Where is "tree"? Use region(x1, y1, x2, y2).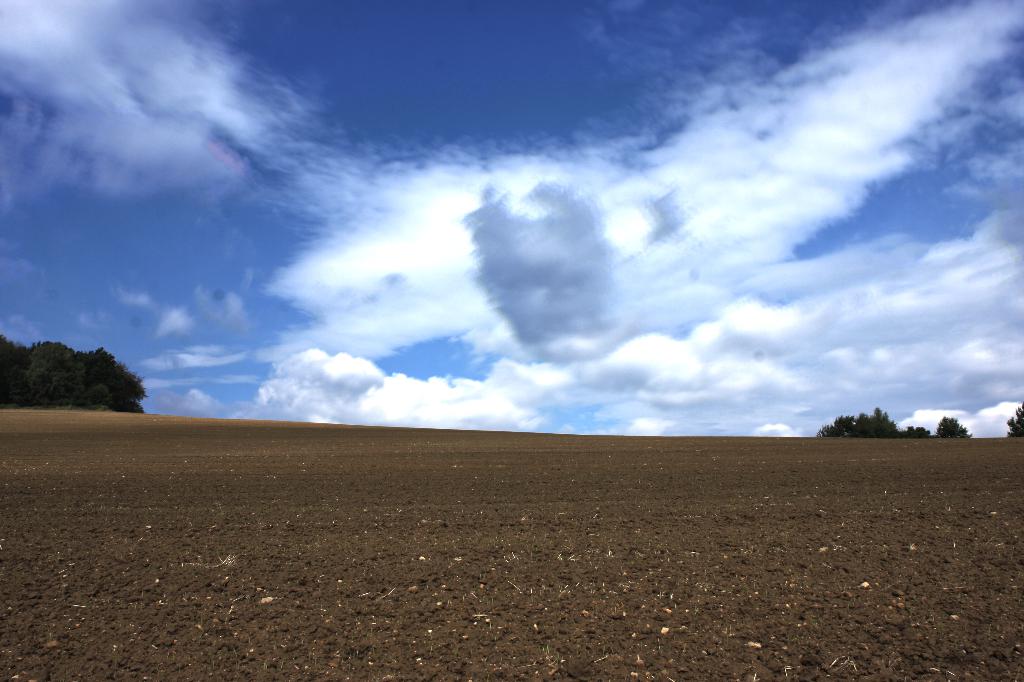
region(817, 406, 909, 439).
